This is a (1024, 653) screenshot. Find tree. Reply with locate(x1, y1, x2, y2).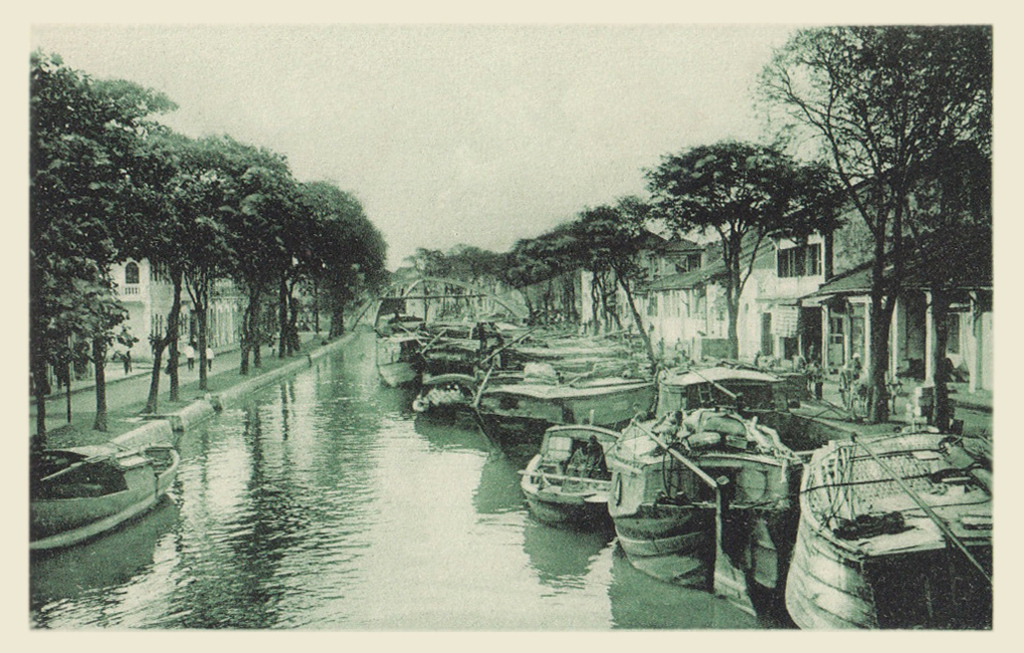
locate(901, 156, 998, 427).
